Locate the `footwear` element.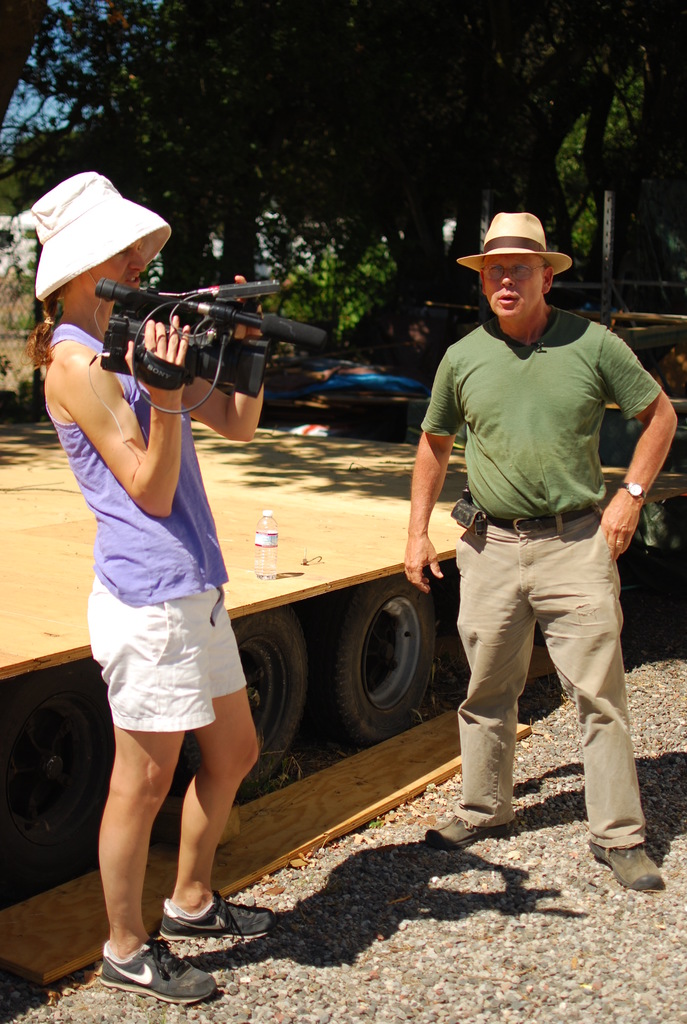
Element bbox: left=423, top=815, right=514, bottom=851.
